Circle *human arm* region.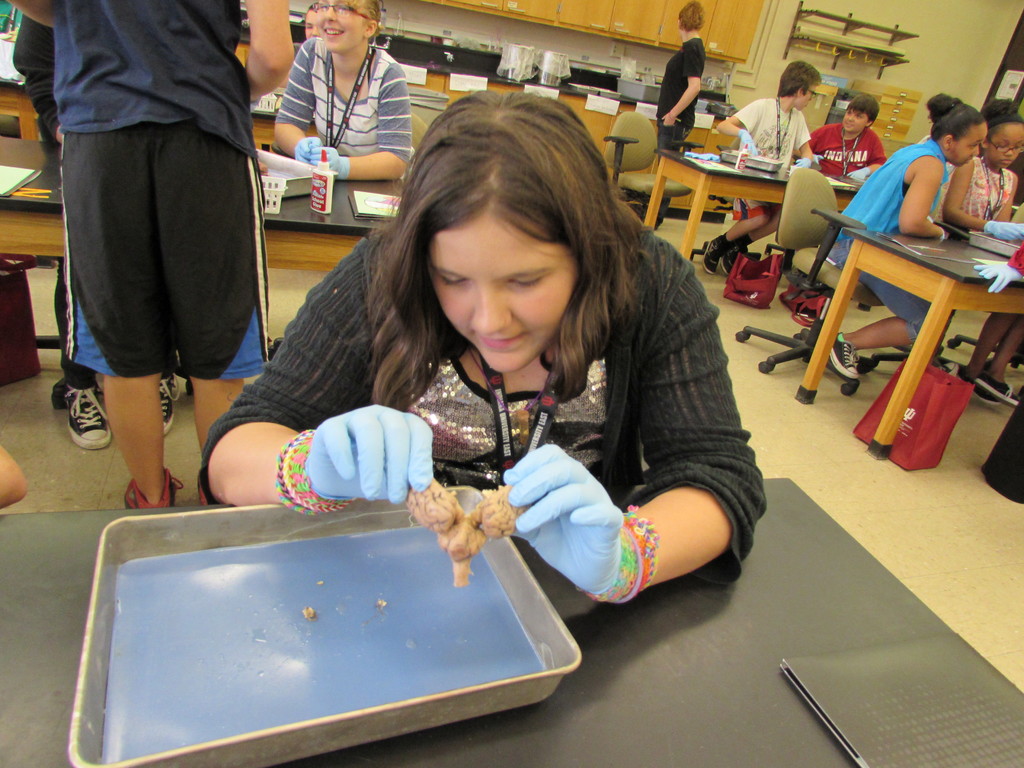
Region: bbox=(495, 266, 767, 605).
